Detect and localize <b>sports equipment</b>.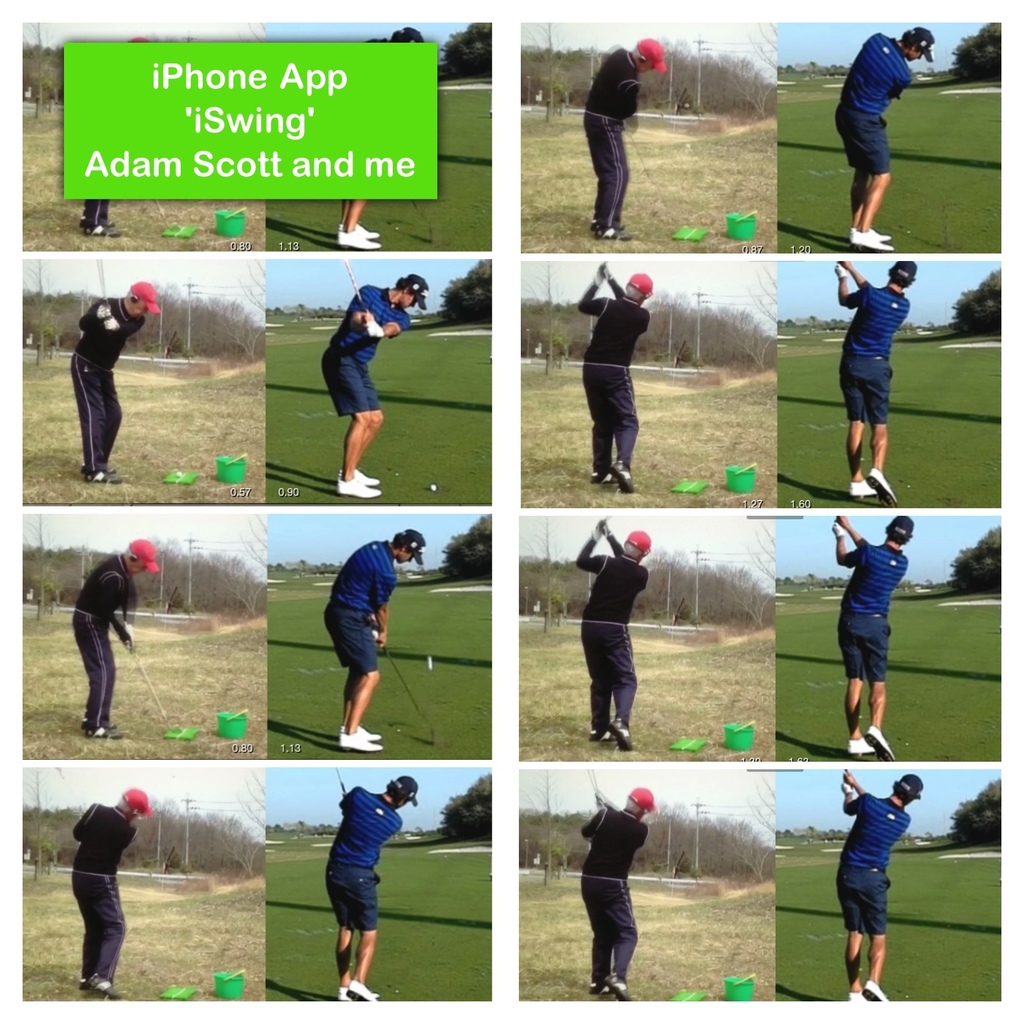
Localized at x1=588 y1=217 x2=628 y2=229.
